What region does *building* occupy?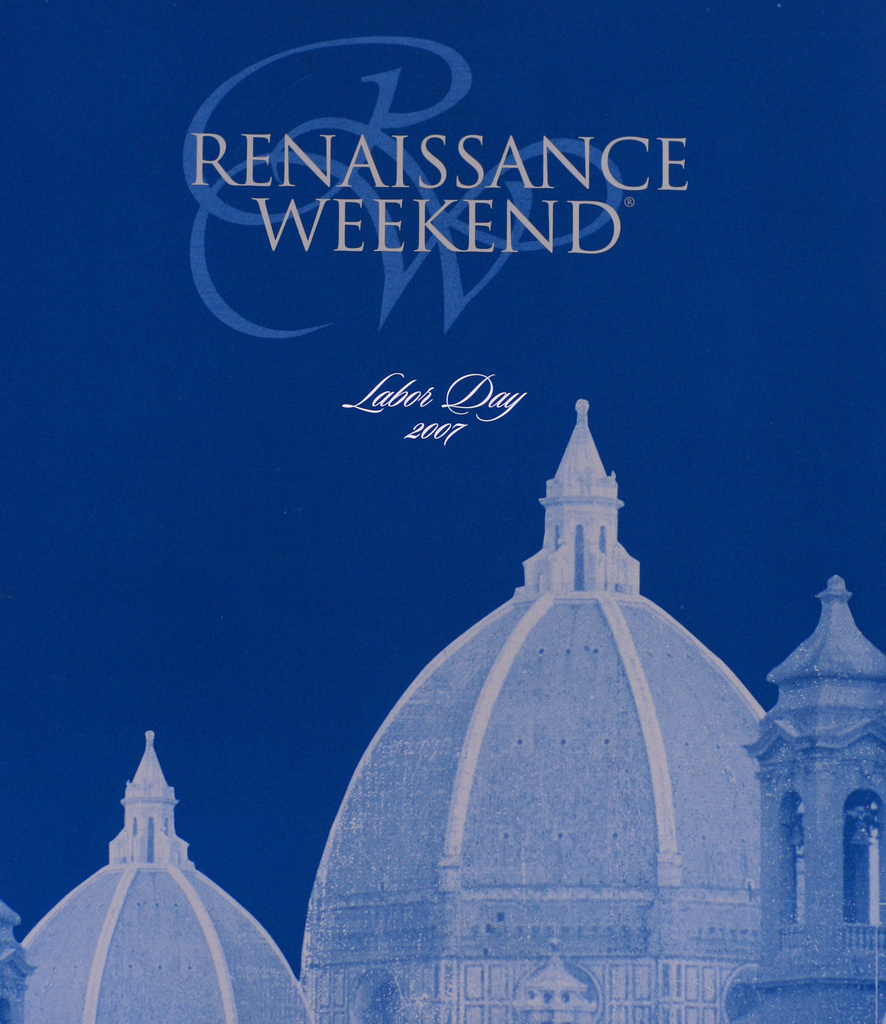
left=723, top=575, right=885, bottom=1023.
